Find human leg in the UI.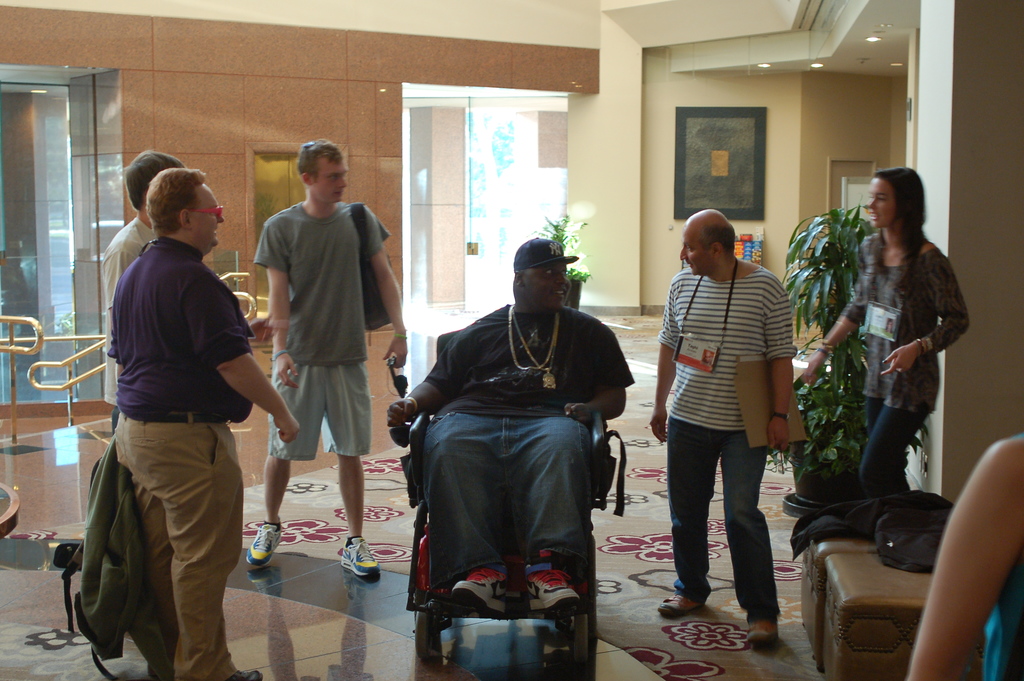
UI element at [716, 395, 779, 647].
